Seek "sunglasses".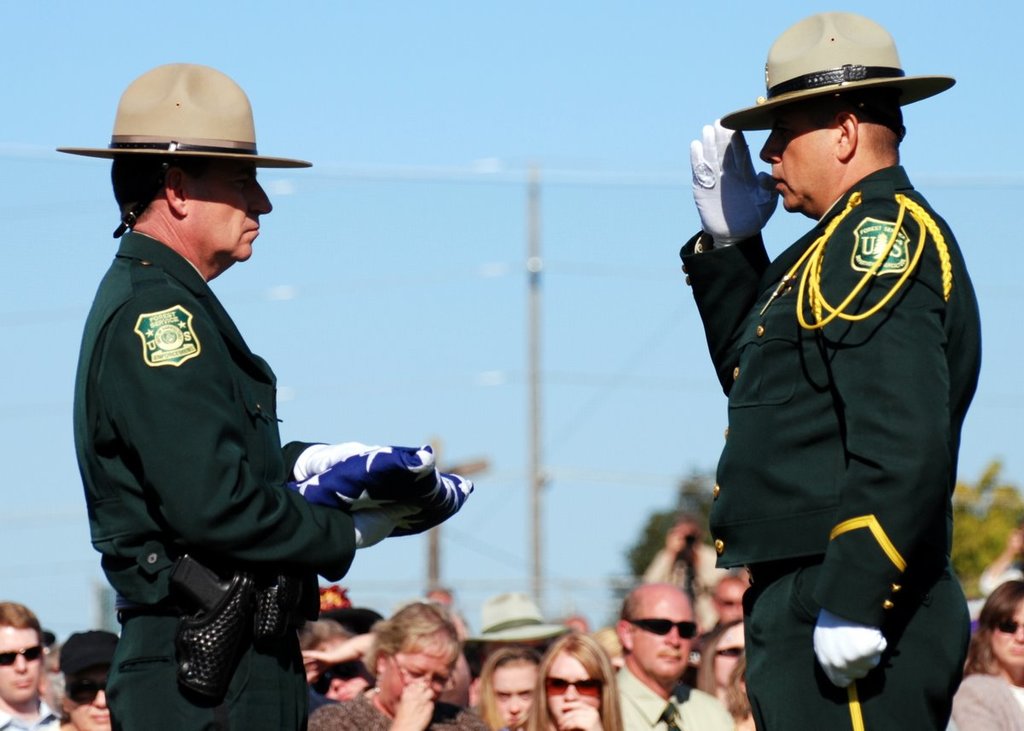
BBox(544, 680, 599, 698).
